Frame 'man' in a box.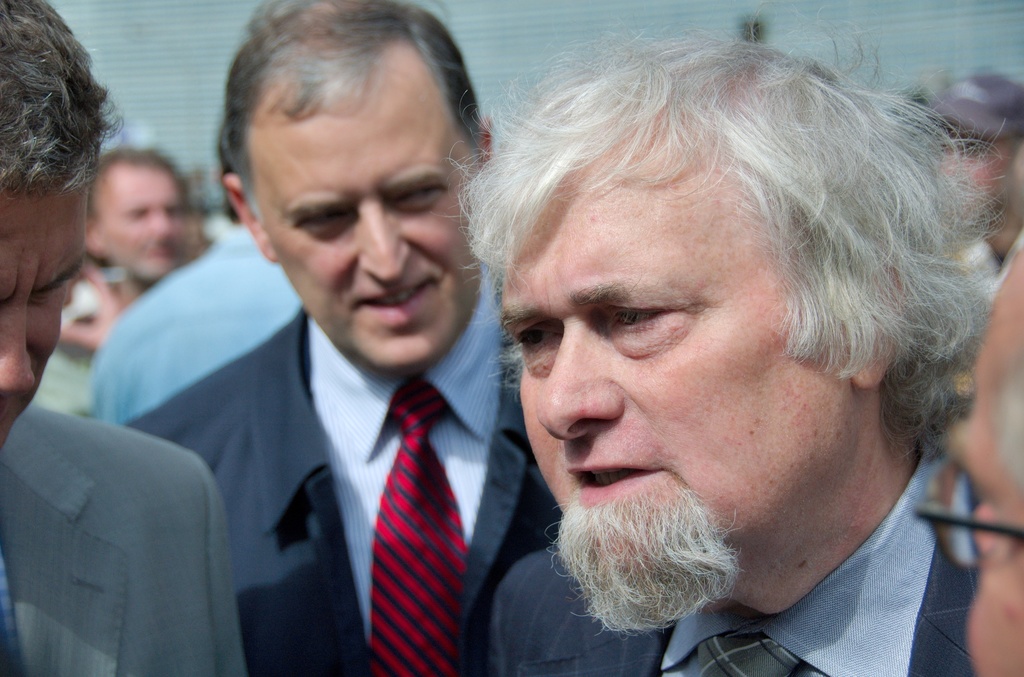
detection(449, 26, 1002, 676).
